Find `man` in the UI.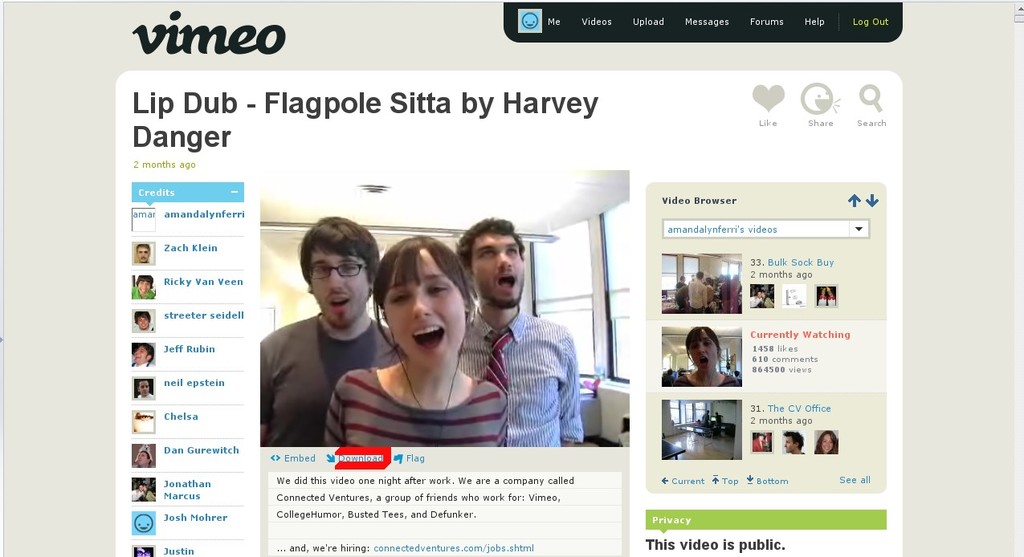
UI element at (129, 486, 143, 502).
